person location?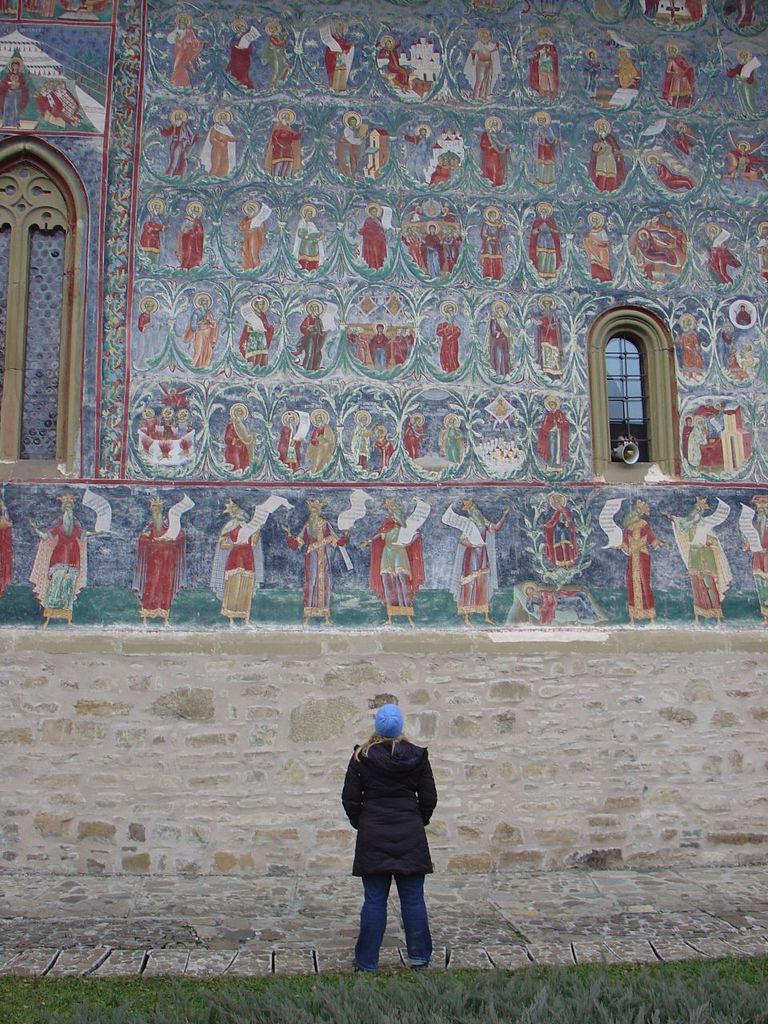
[637, 227, 675, 265]
